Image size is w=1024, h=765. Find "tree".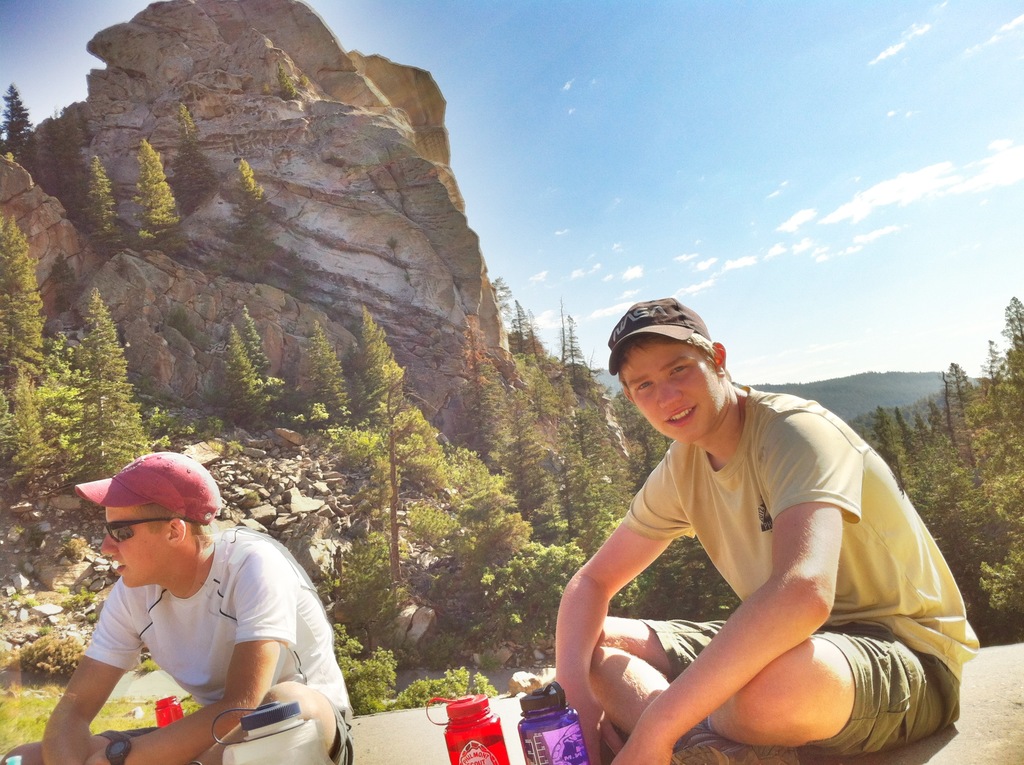
region(209, 321, 268, 421).
